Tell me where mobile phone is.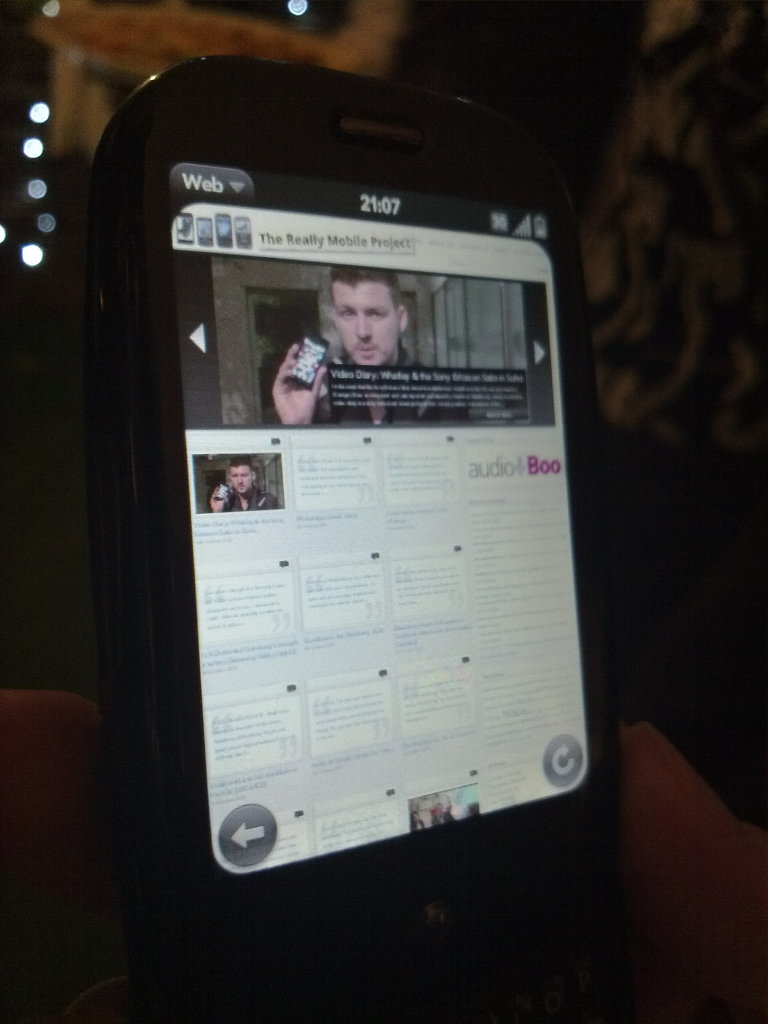
mobile phone is at x1=49 y1=29 x2=603 y2=1000.
